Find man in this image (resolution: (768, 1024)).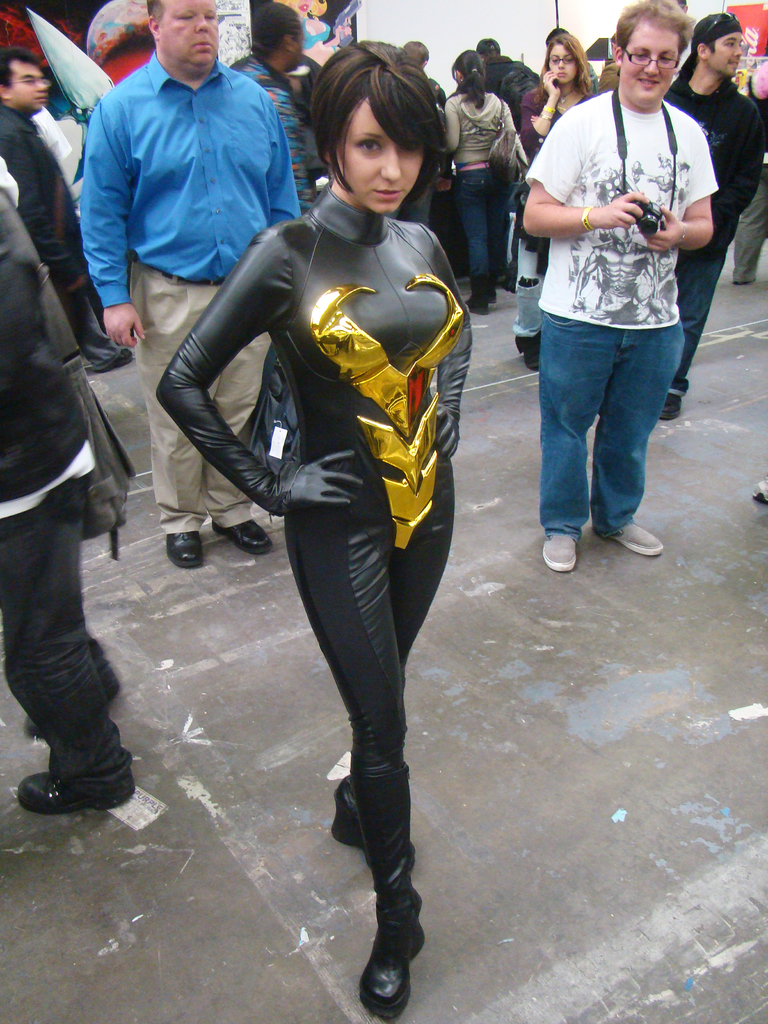
BBox(664, 14, 764, 419).
